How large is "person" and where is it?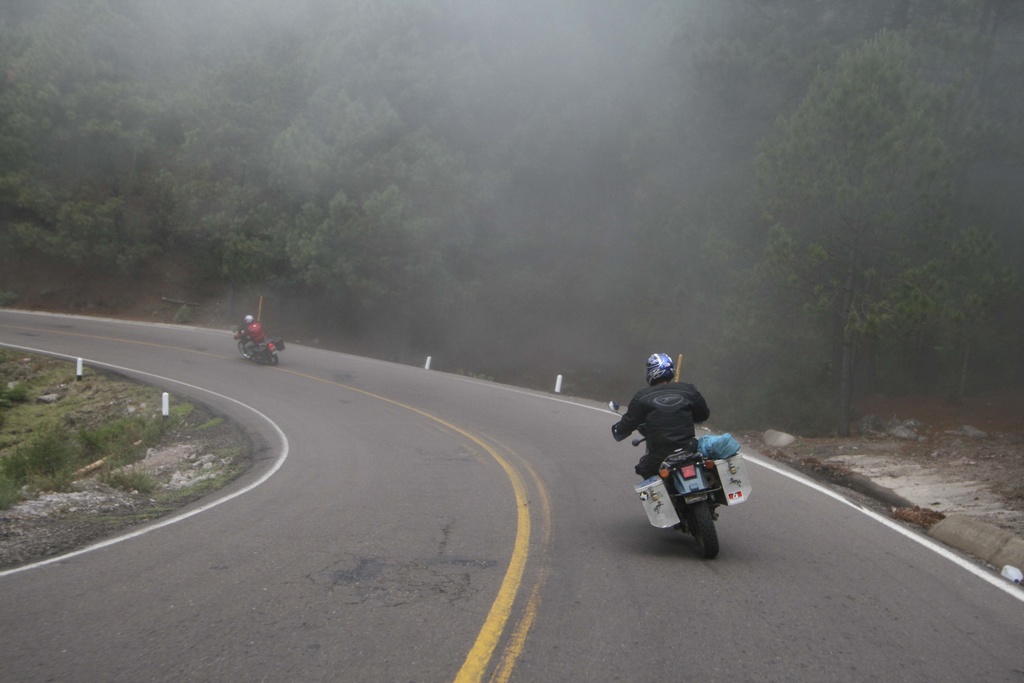
Bounding box: BBox(242, 314, 276, 345).
